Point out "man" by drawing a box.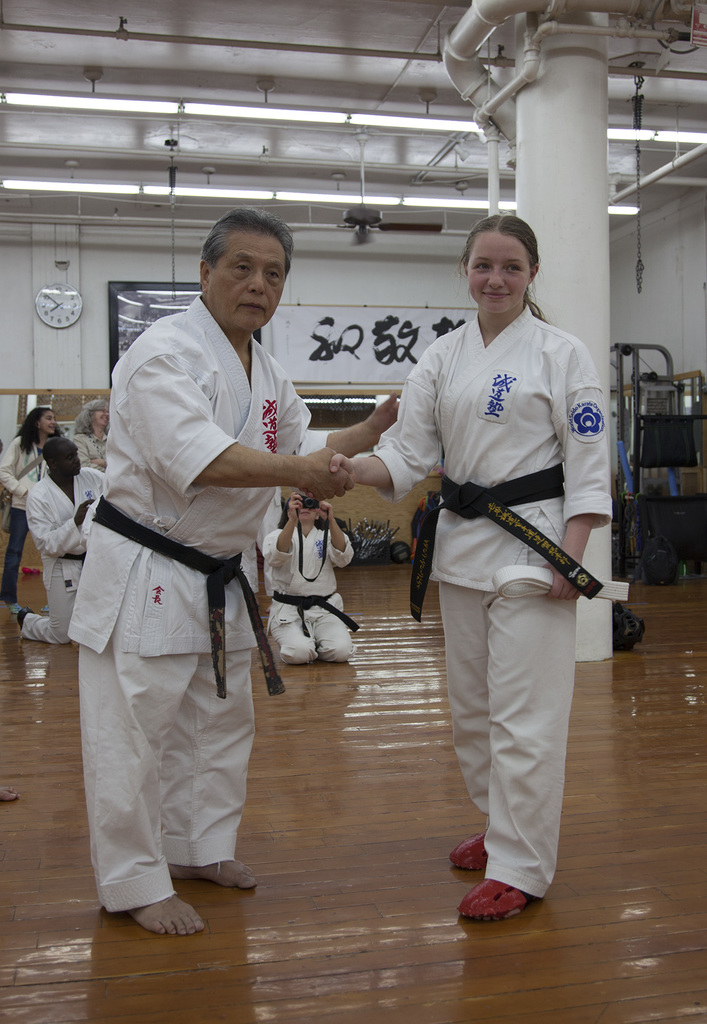
l=72, t=227, r=348, b=915.
